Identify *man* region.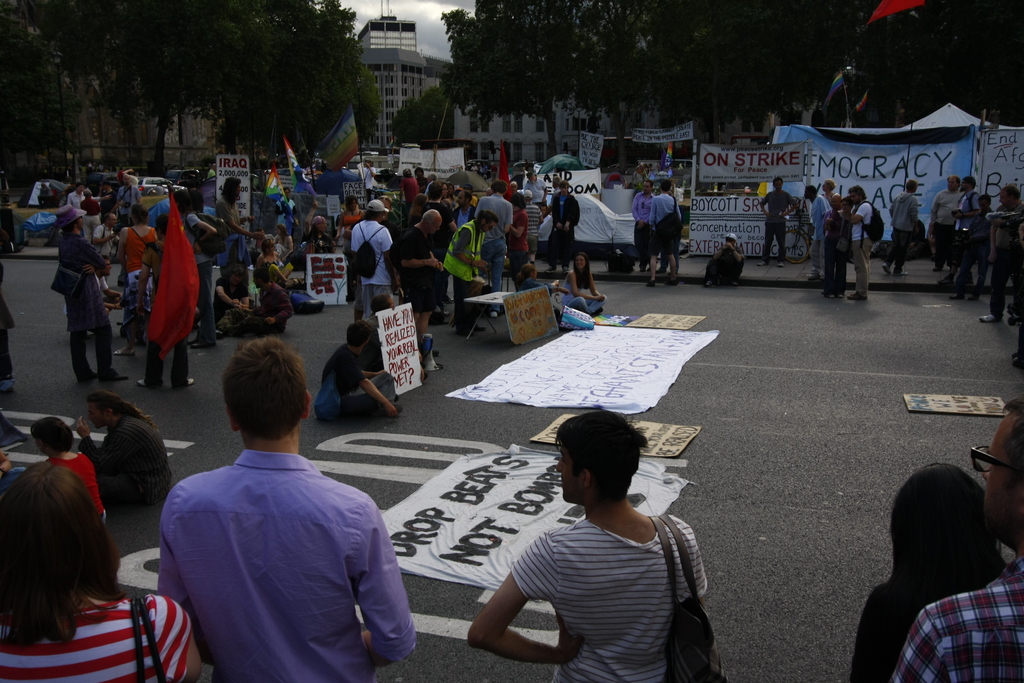
Region: (63,257,122,313).
